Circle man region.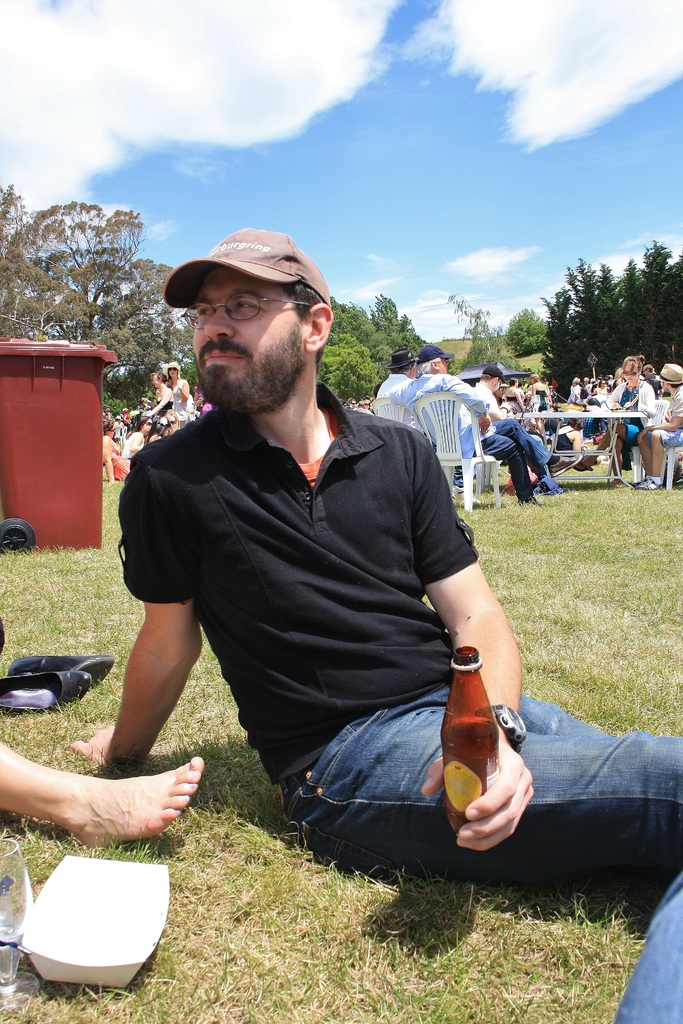
Region: region(384, 347, 563, 506).
